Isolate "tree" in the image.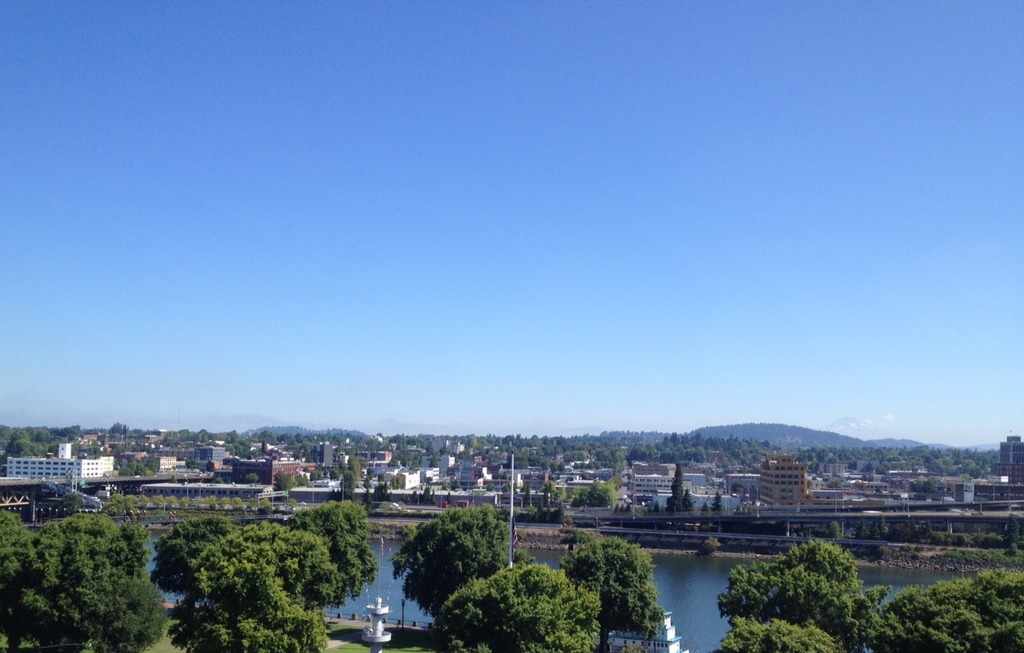
Isolated region: region(829, 519, 845, 540).
